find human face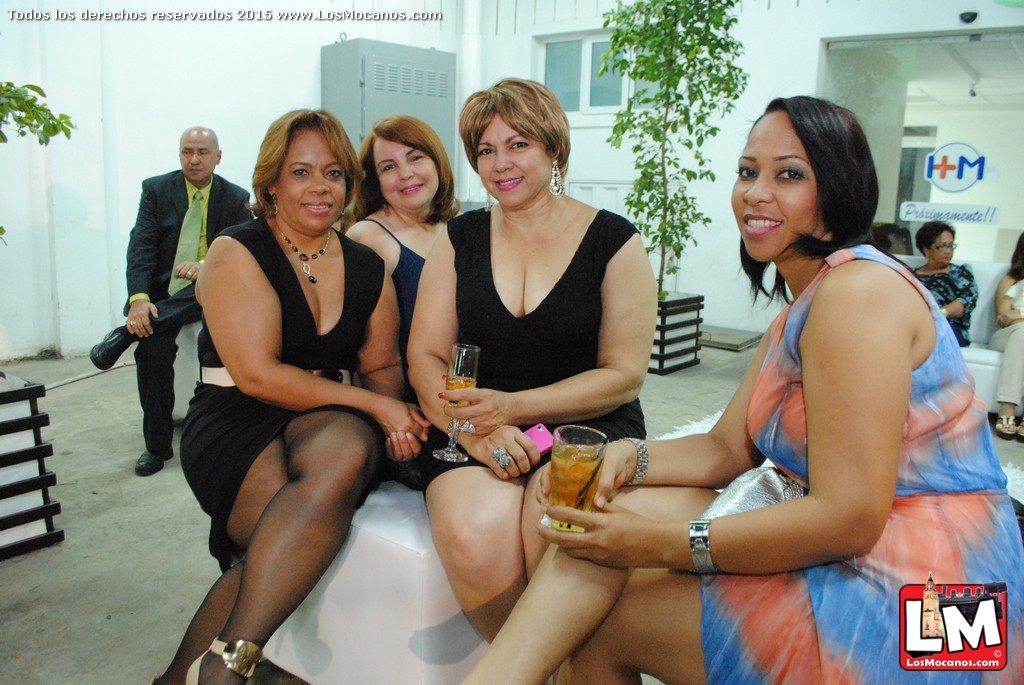
731,111,823,258
